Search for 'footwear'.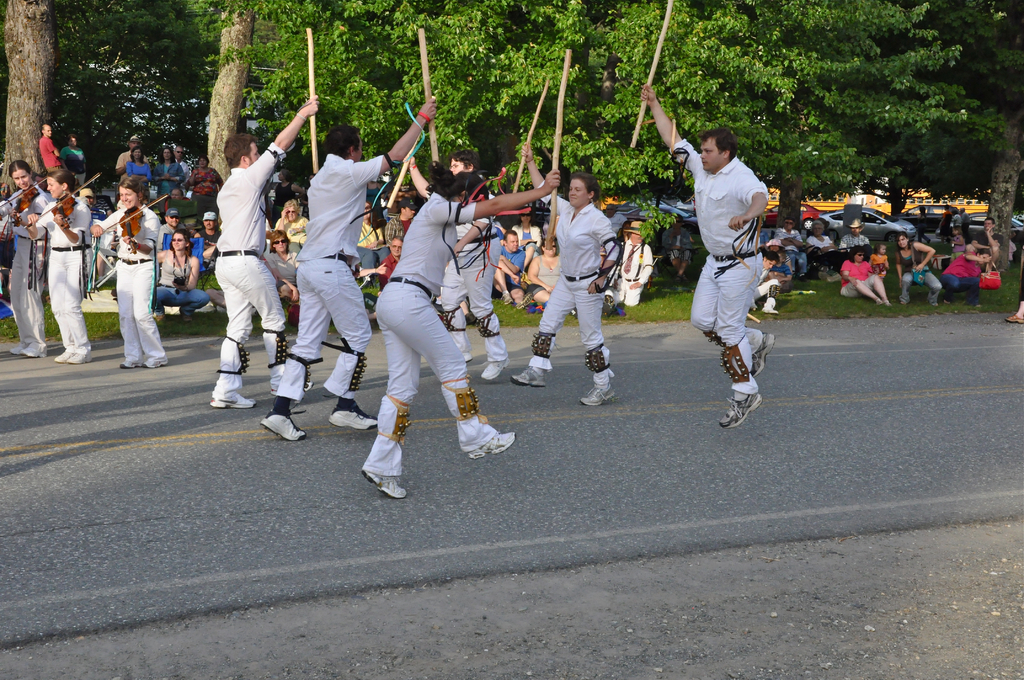
Found at Rect(876, 296, 883, 307).
